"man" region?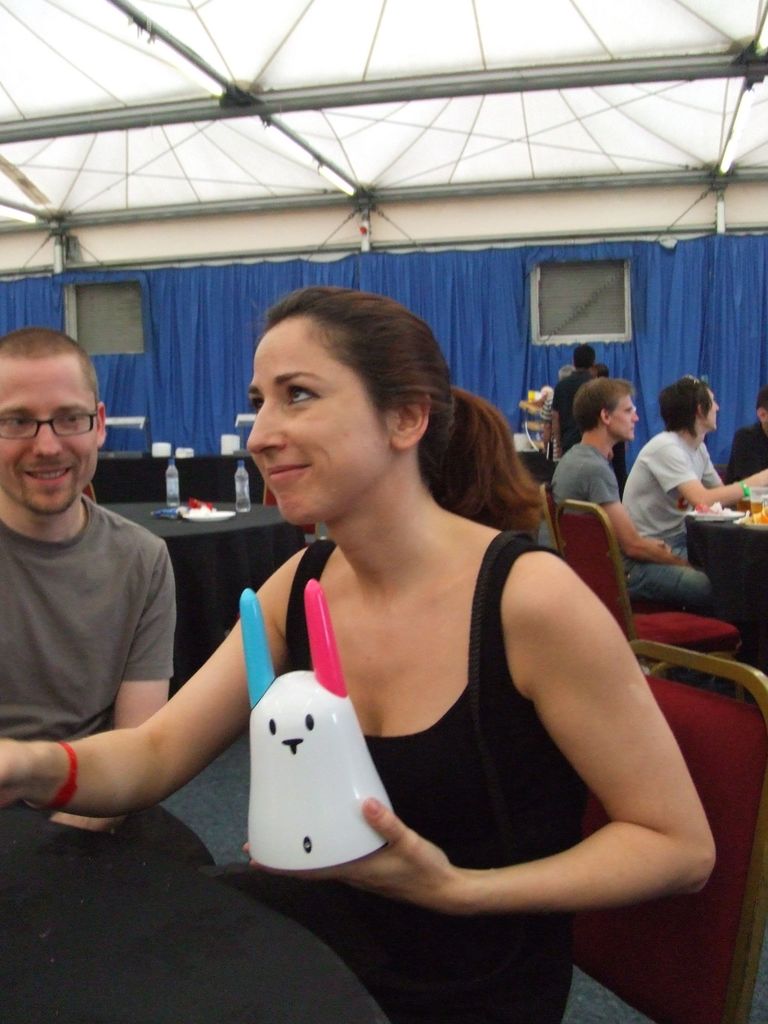
x1=724, y1=386, x2=767, y2=486
